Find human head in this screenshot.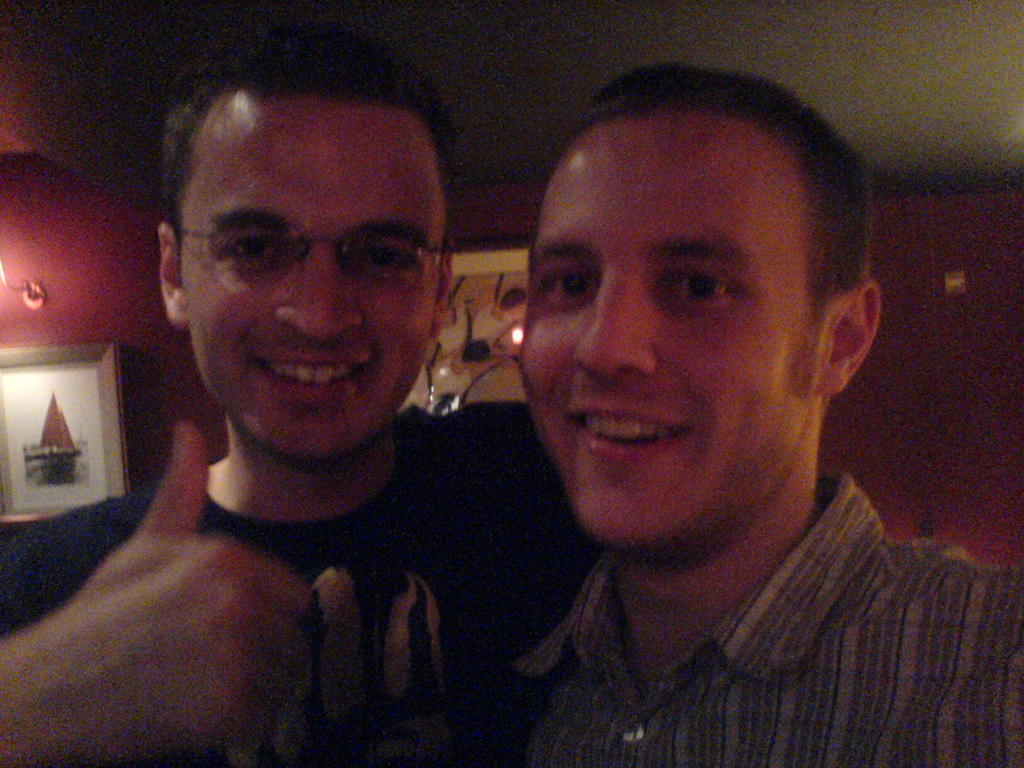
The bounding box for human head is 152/40/459/472.
